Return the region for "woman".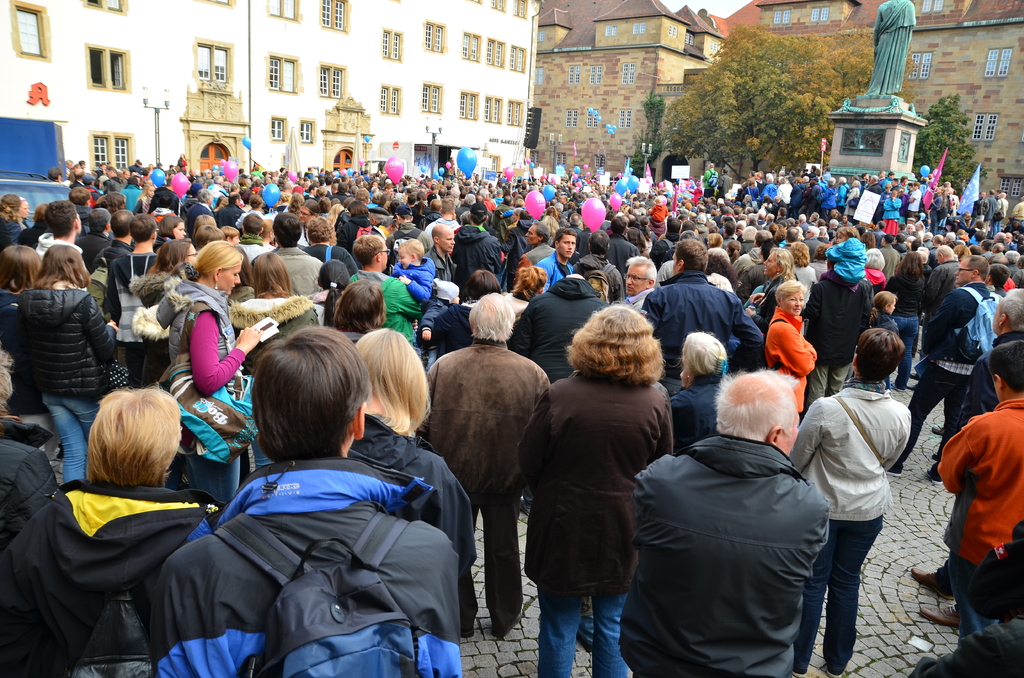
[left=671, top=333, right=733, bottom=449].
